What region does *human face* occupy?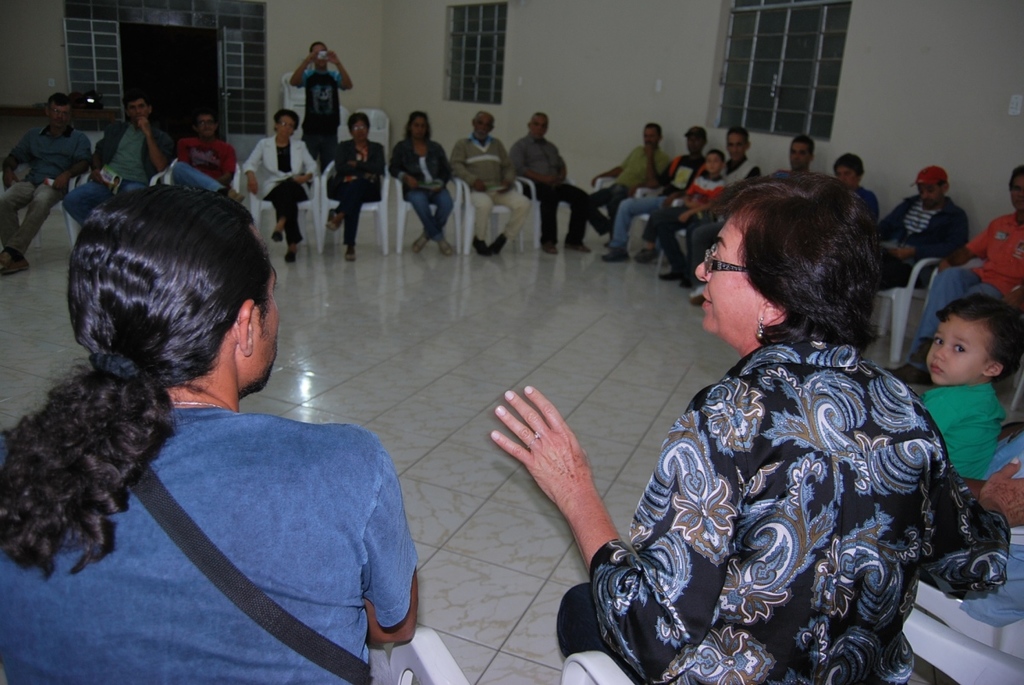
(left=924, top=314, right=991, bottom=386).
